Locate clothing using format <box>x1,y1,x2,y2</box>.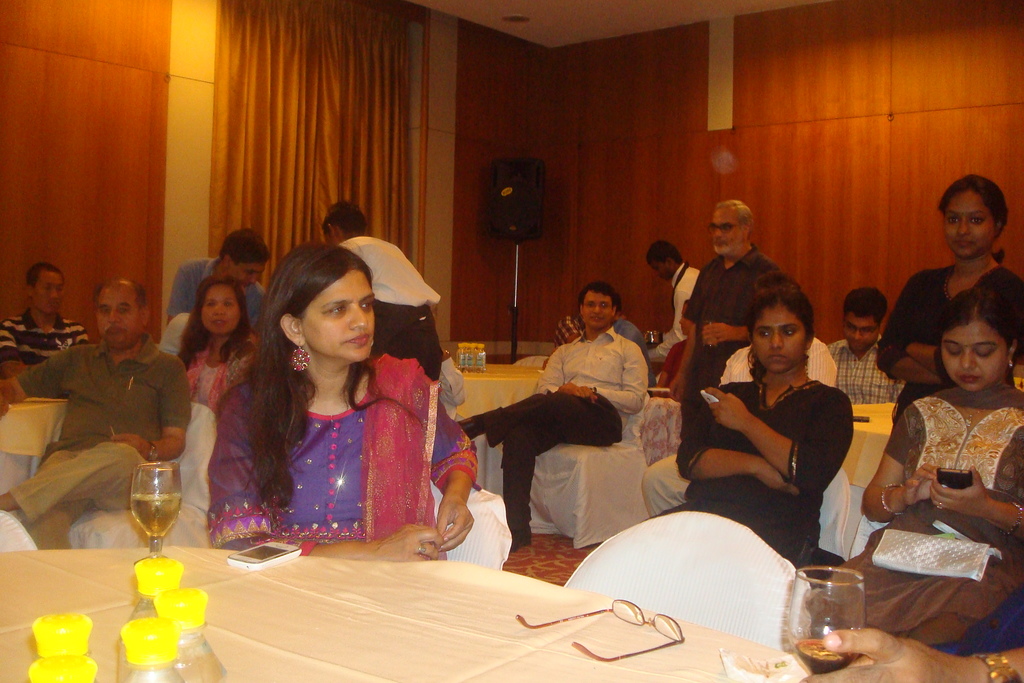
<box>214,340,447,552</box>.
